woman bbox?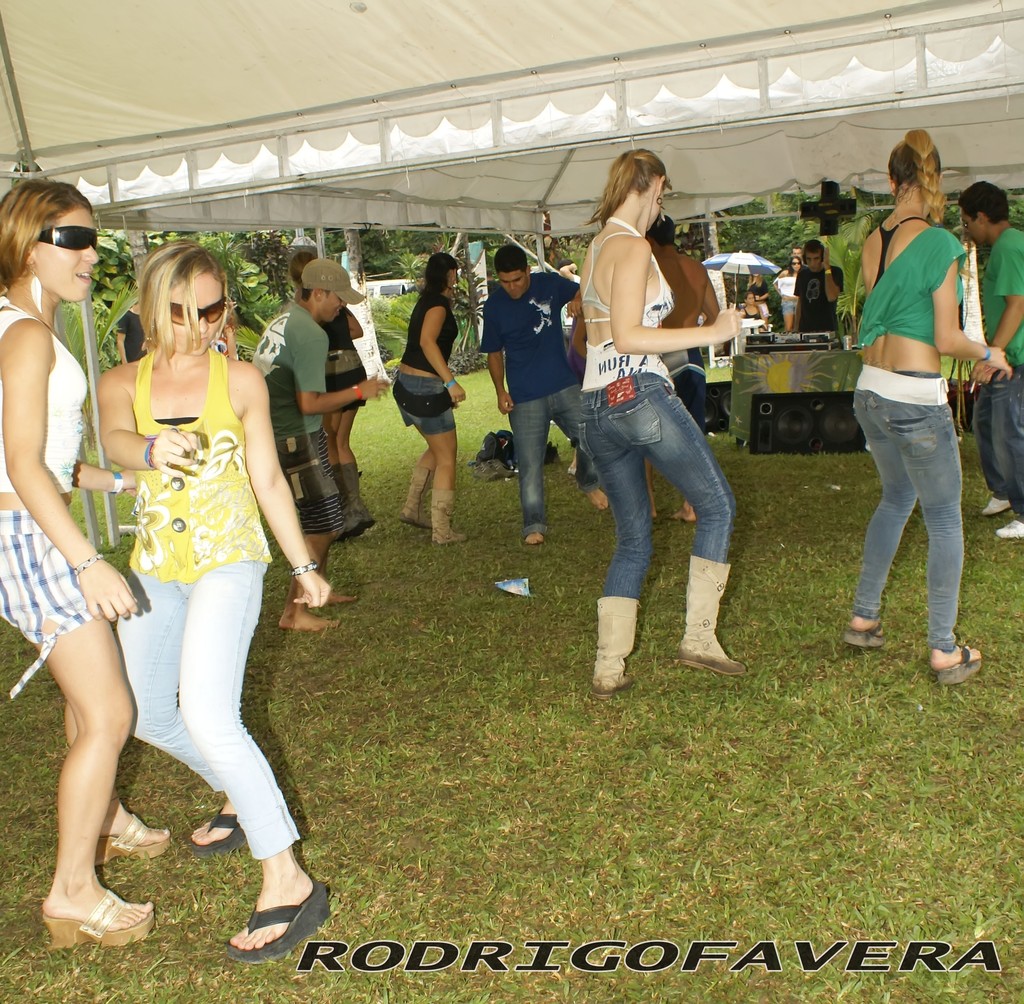
bbox=[285, 243, 382, 538]
